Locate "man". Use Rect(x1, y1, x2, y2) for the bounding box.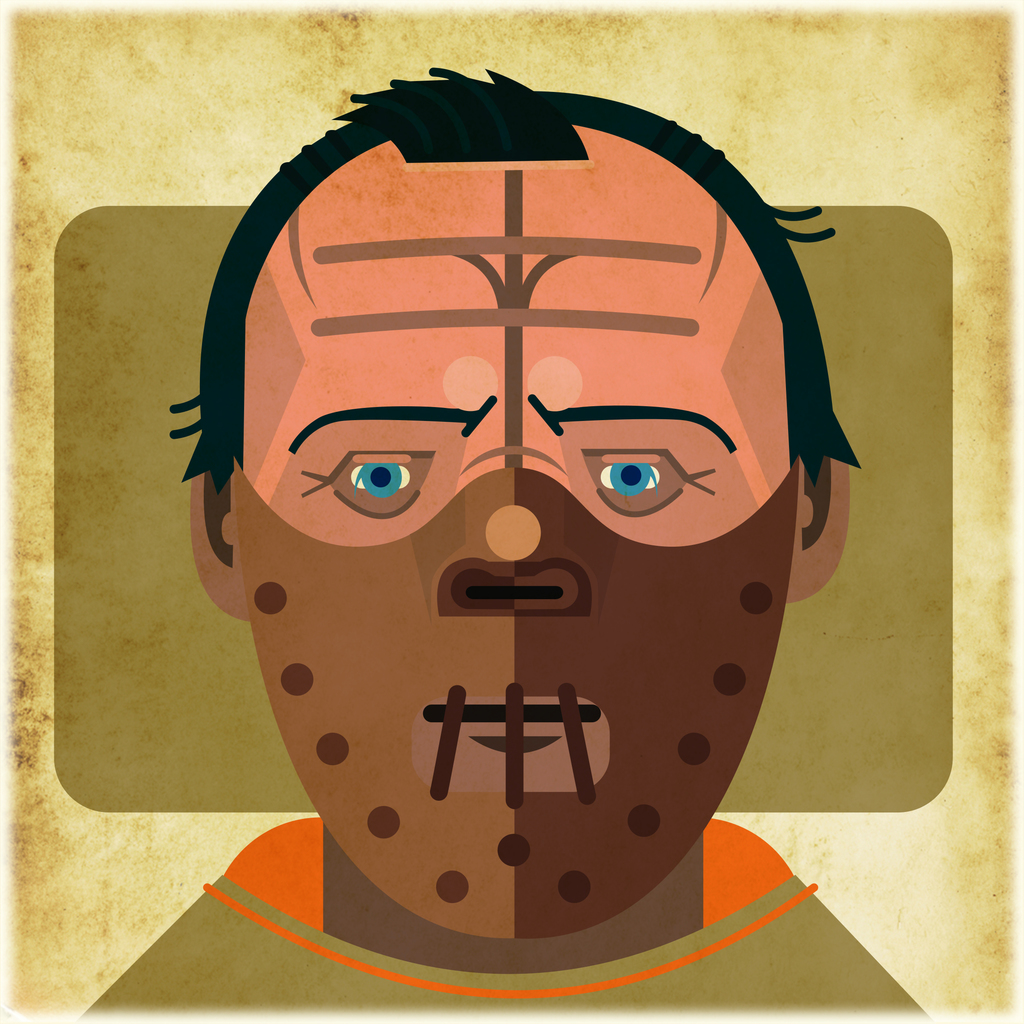
Rect(83, 67, 934, 1023).
